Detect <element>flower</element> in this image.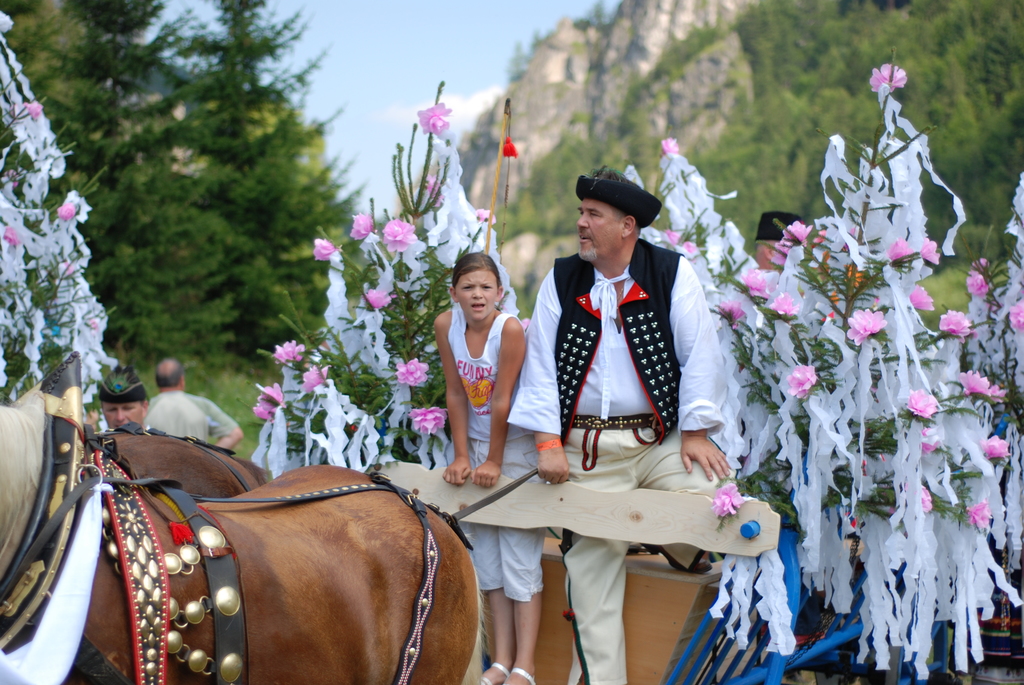
Detection: x1=381 y1=217 x2=420 y2=253.
